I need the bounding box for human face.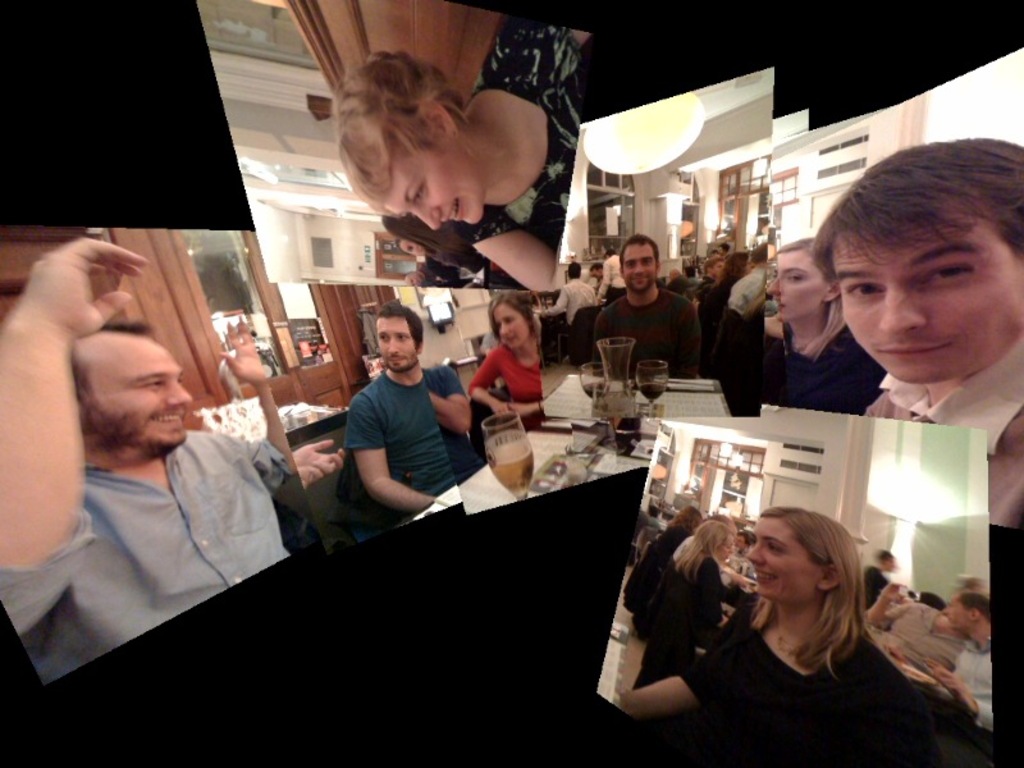
Here it is: (x1=745, y1=520, x2=818, y2=605).
